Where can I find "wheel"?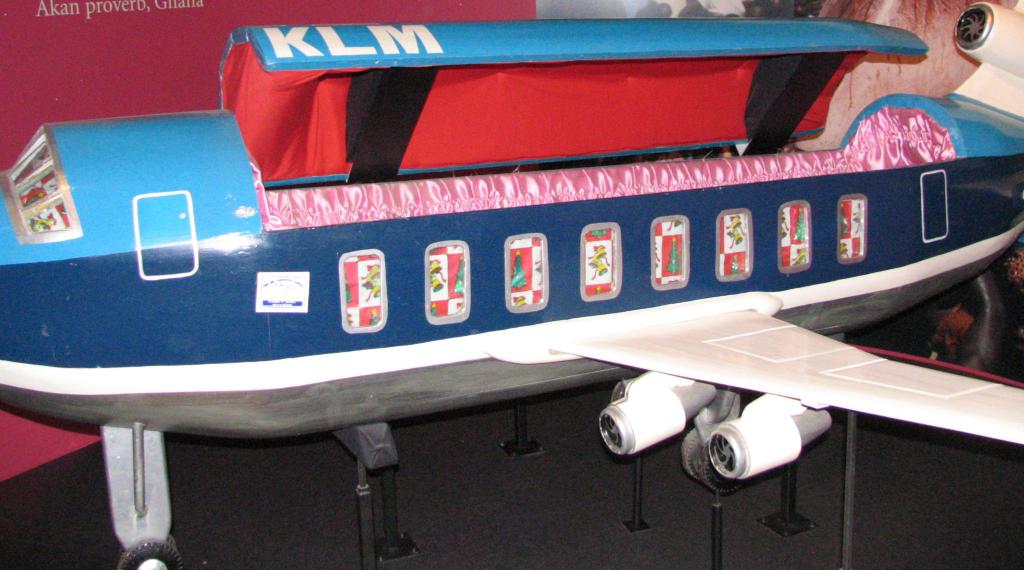
You can find it at crop(118, 541, 179, 569).
